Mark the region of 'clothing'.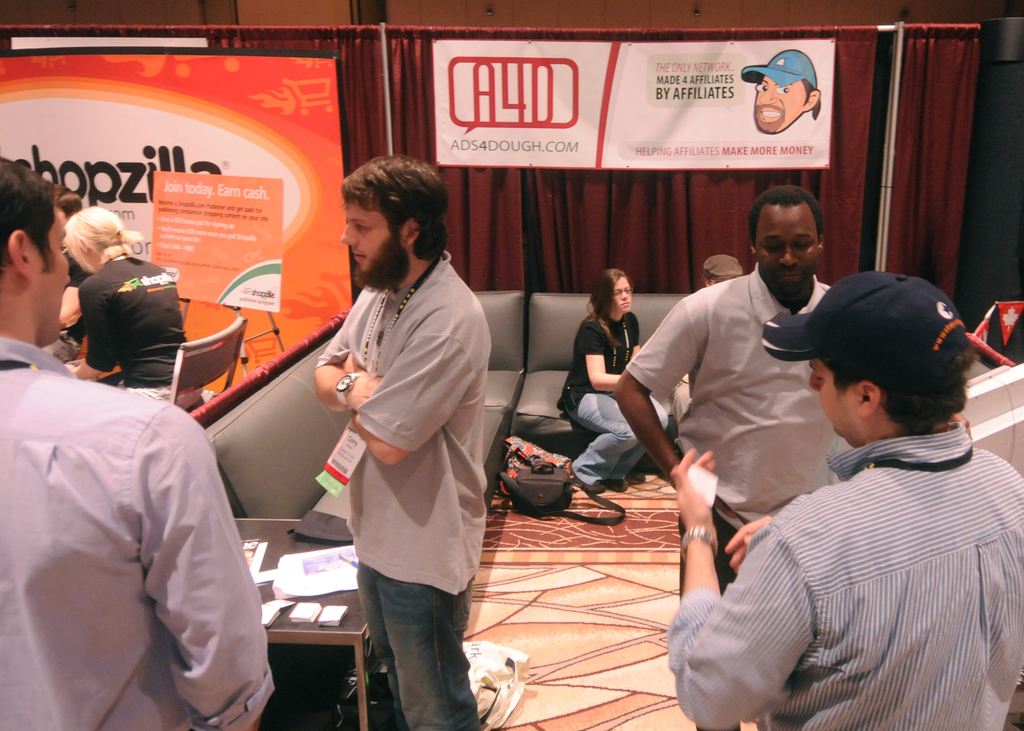
Region: bbox=(76, 252, 202, 412).
